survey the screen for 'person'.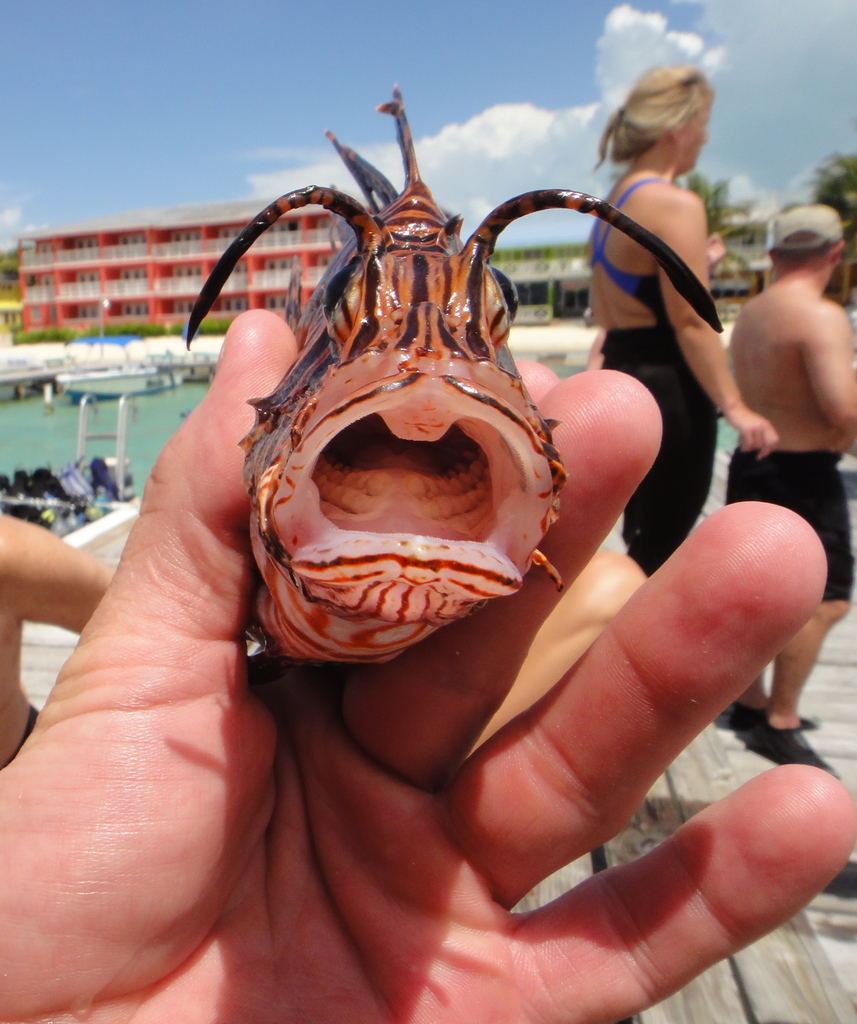
Survey found: [0, 309, 856, 1023].
